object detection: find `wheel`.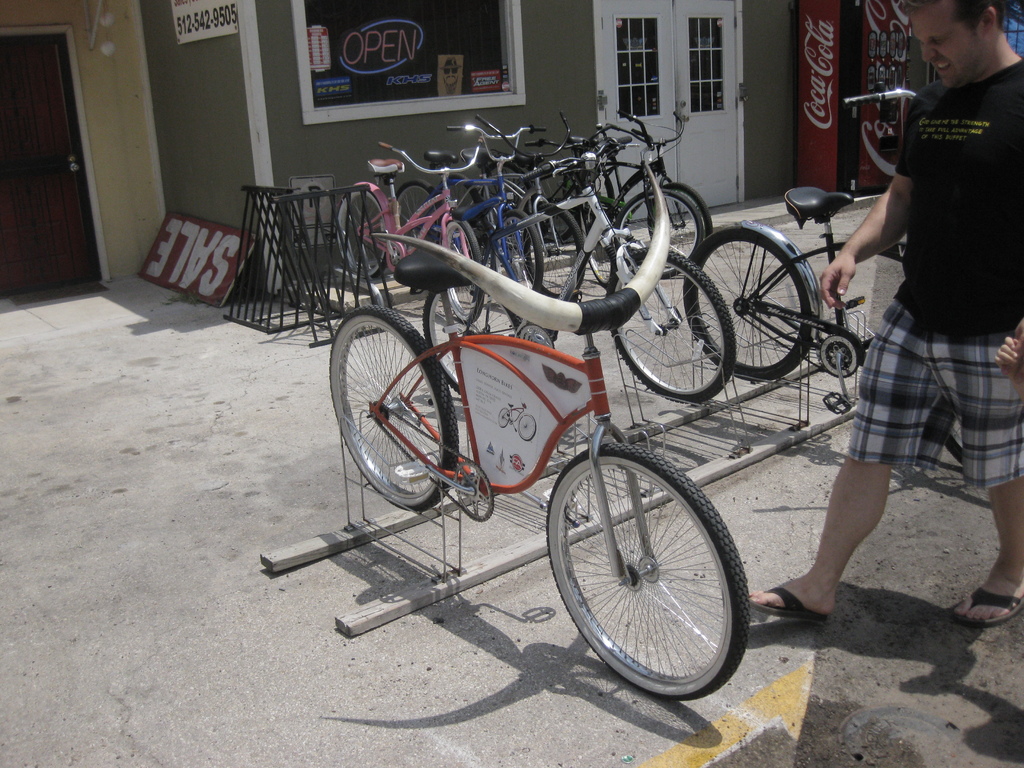
(left=684, top=225, right=817, bottom=388).
